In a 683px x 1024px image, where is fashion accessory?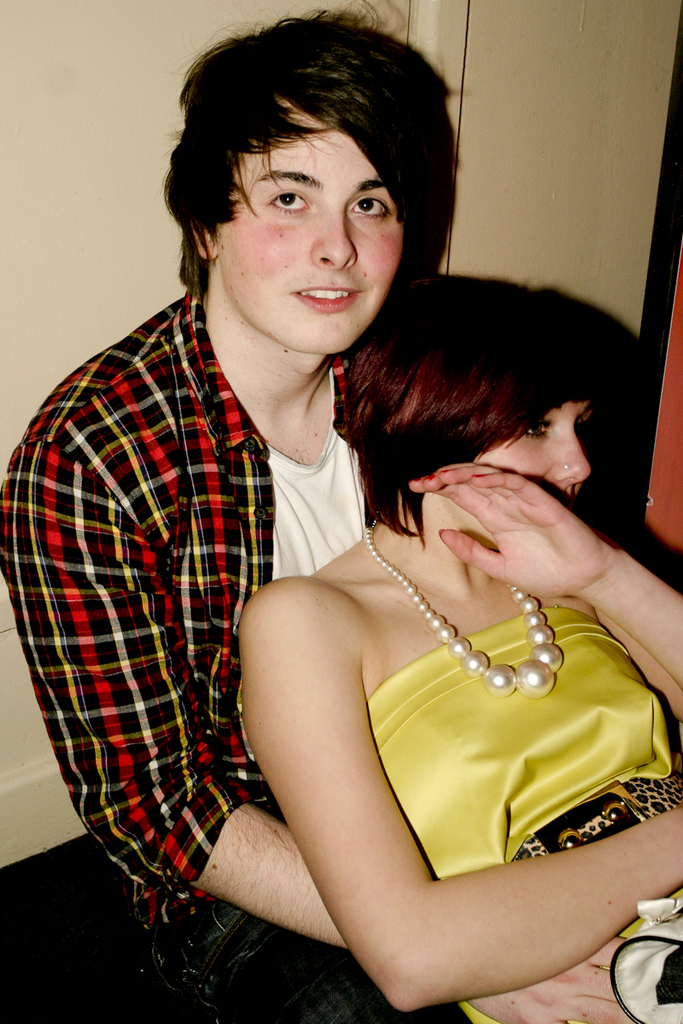
{"x1": 563, "y1": 459, "x2": 570, "y2": 472}.
